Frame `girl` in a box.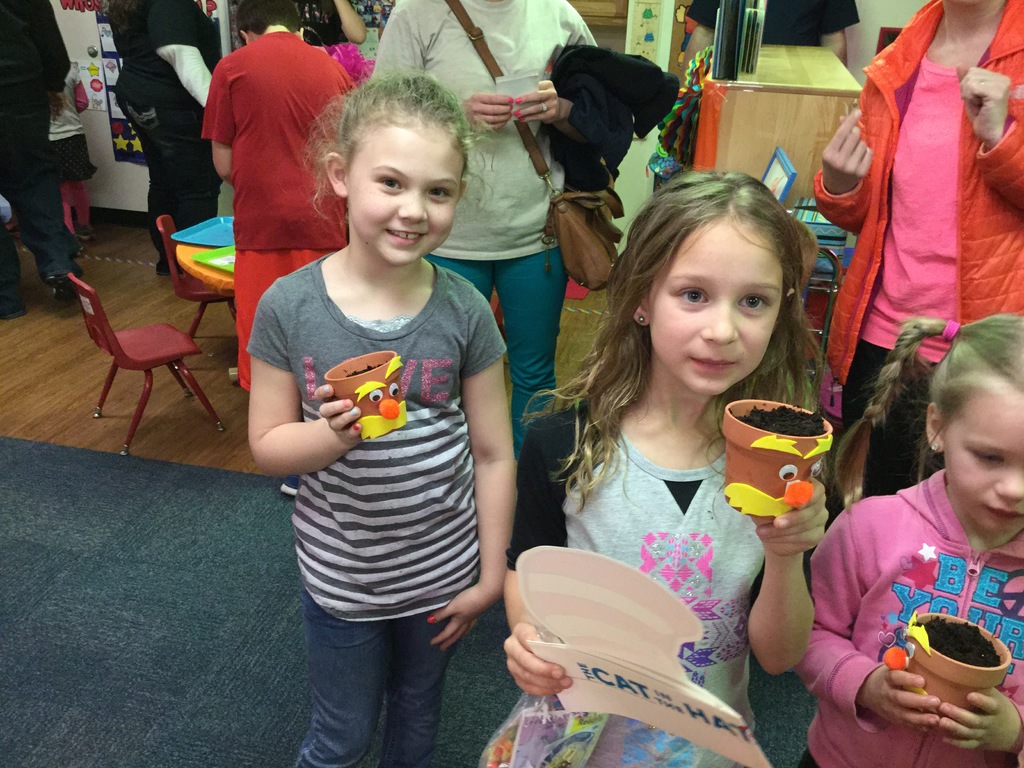
Rect(792, 311, 1023, 767).
